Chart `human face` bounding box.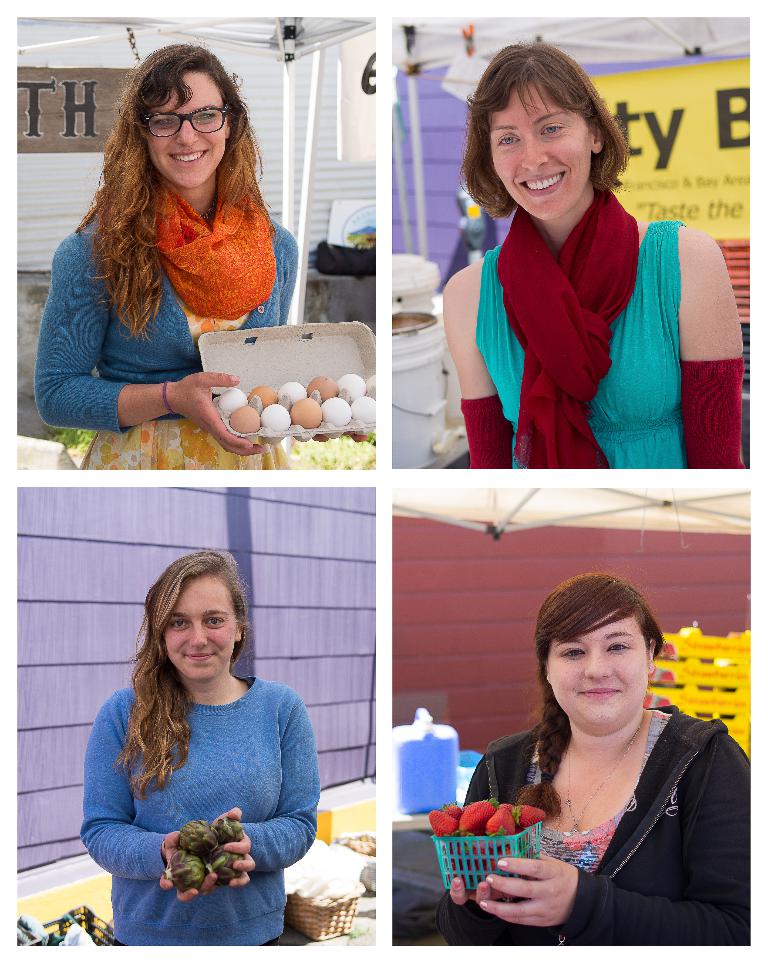
Charted: 497, 84, 591, 228.
